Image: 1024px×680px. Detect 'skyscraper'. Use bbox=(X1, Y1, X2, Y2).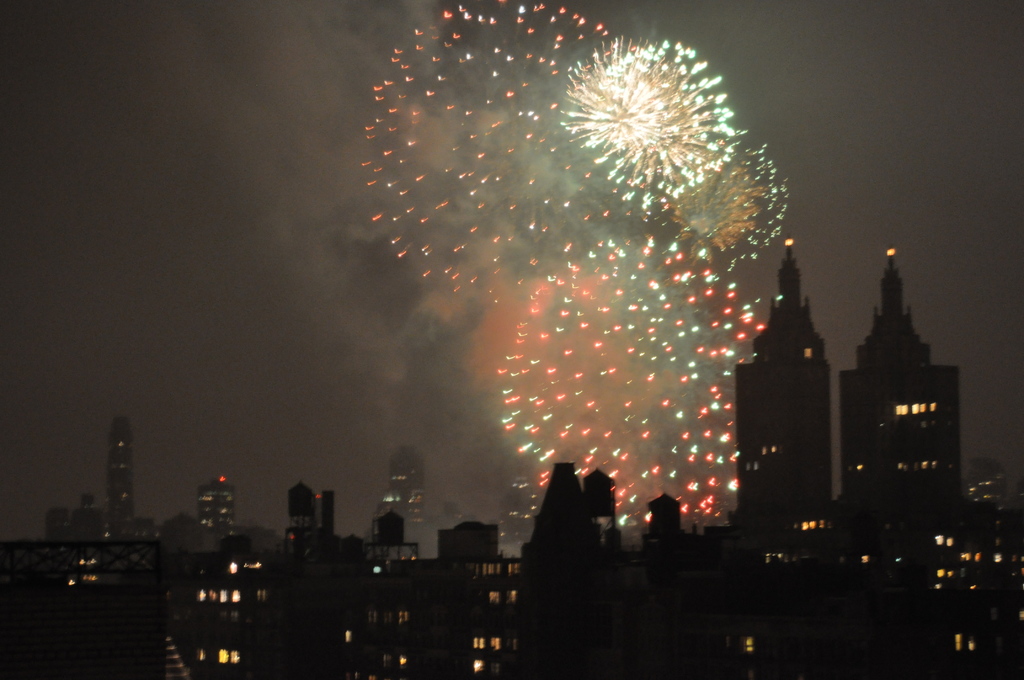
bbox=(43, 403, 159, 540).
